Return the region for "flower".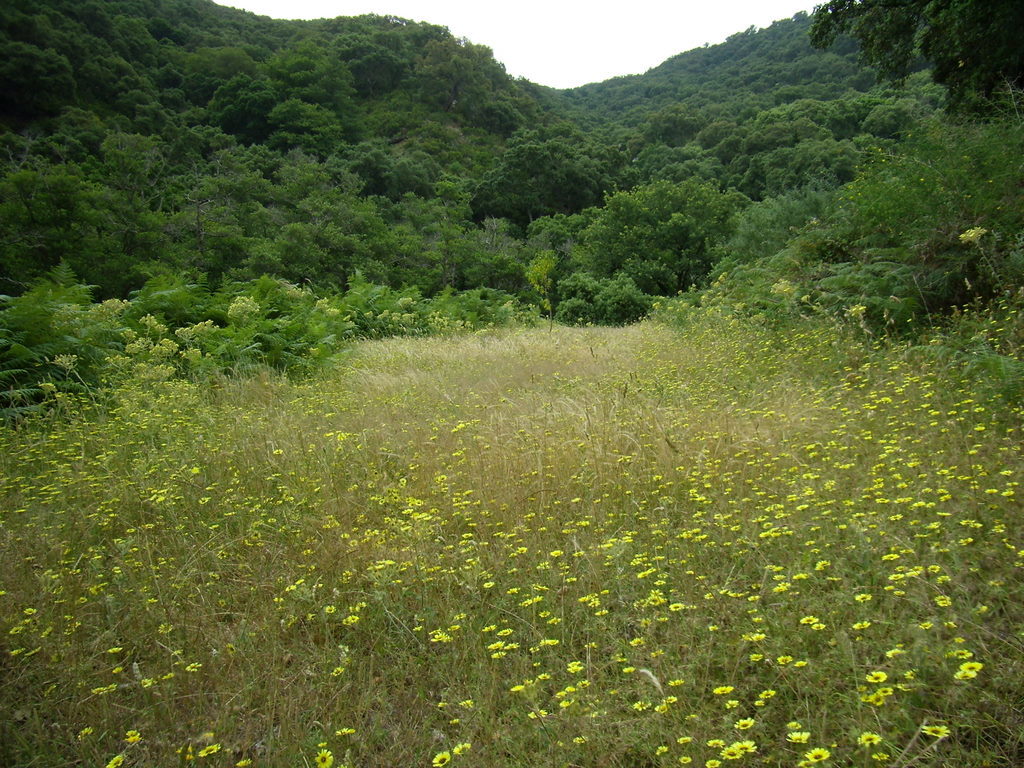
bbox=(315, 754, 330, 767).
